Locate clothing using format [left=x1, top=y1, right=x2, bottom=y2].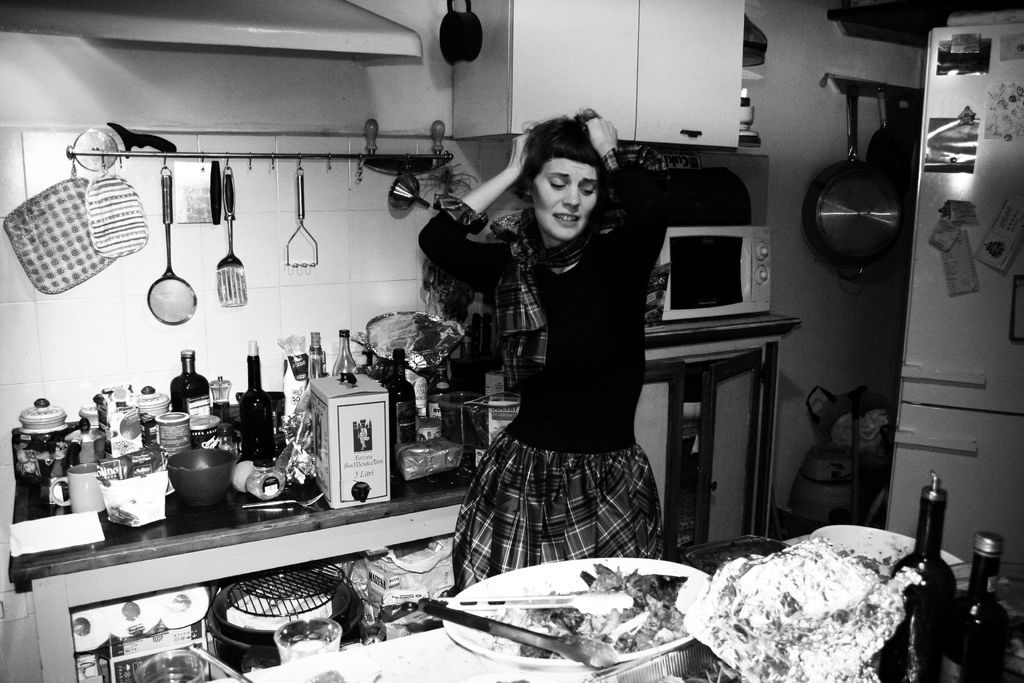
[left=444, top=161, right=677, bottom=579].
